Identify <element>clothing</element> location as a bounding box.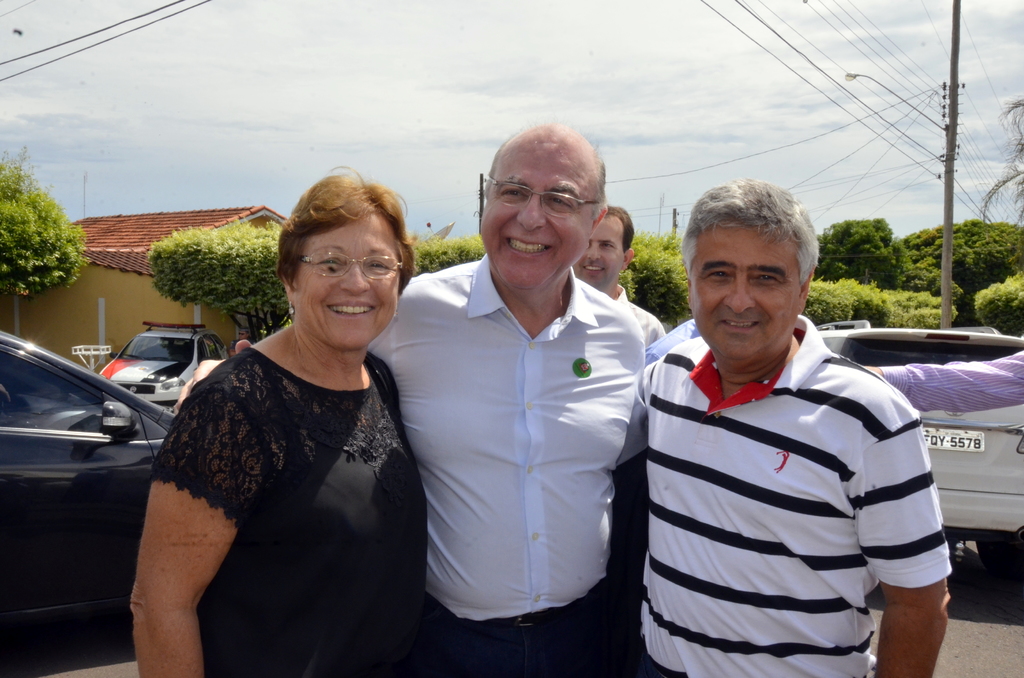
x1=616 y1=284 x2=666 y2=351.
